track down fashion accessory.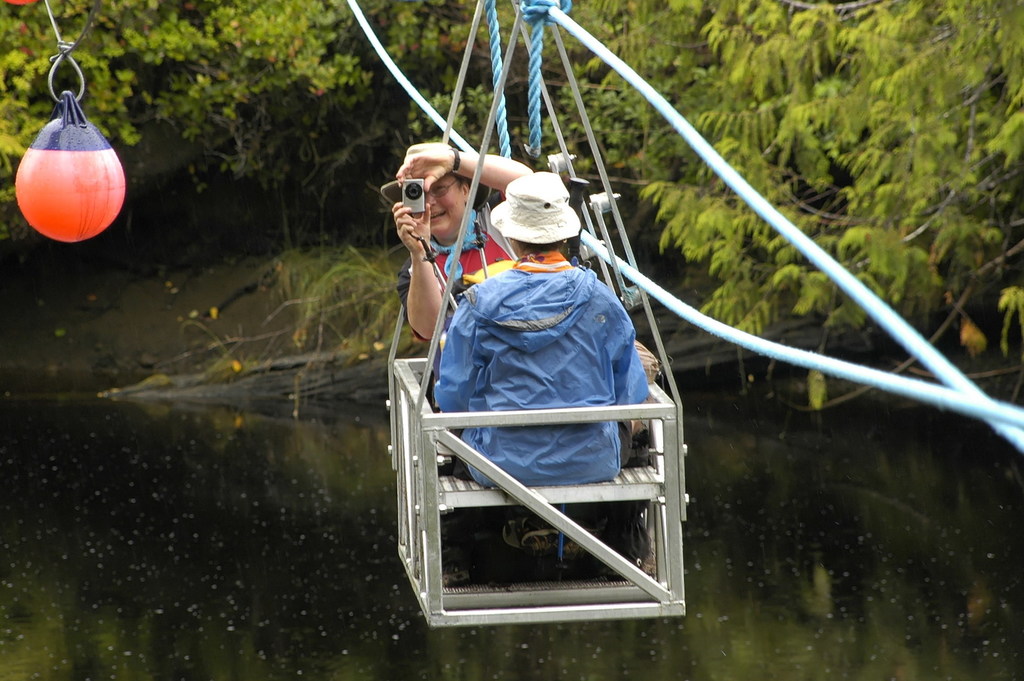
Tracked to box(404, 140, 489, 211).
